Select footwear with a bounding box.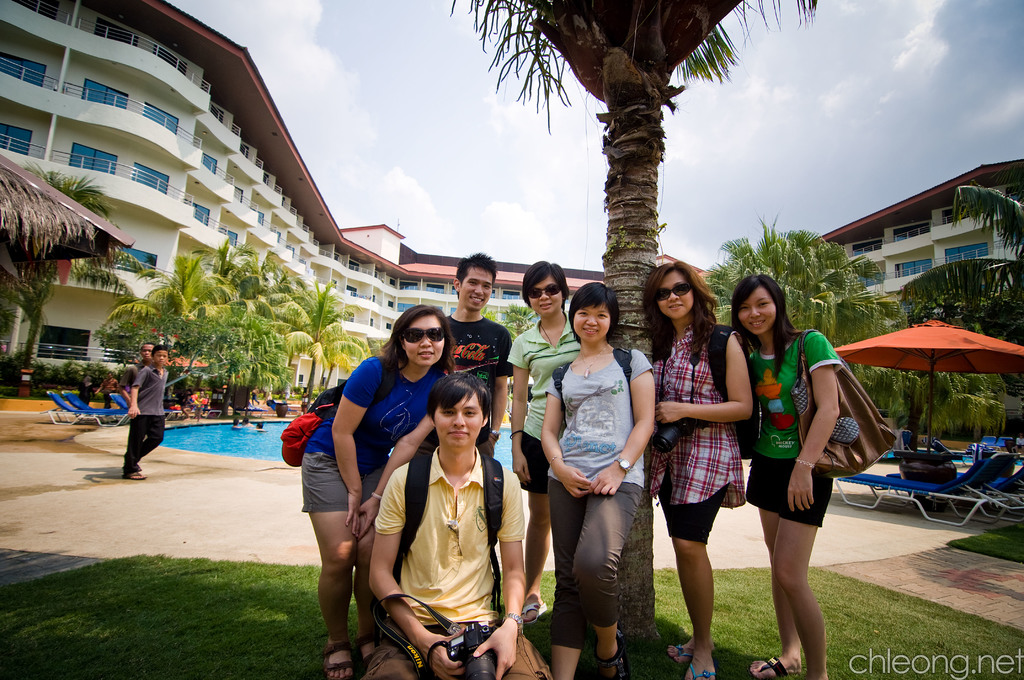
box(604, 652, 631, 679).
